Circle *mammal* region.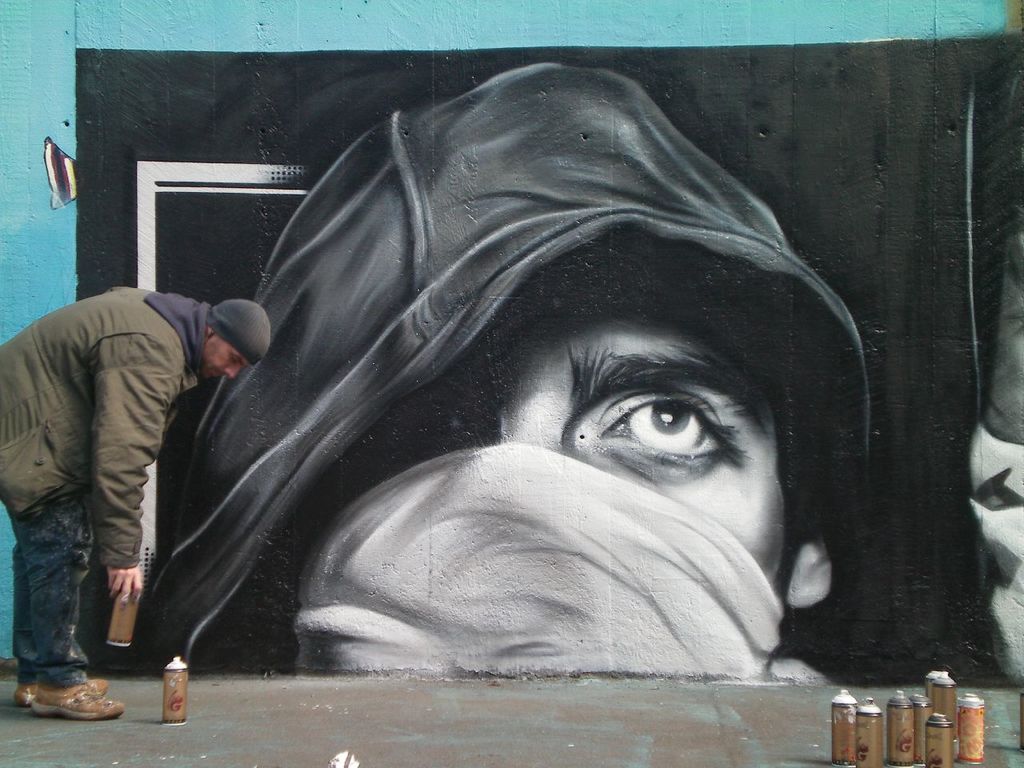
Region: (137, 59, 875, 677).
